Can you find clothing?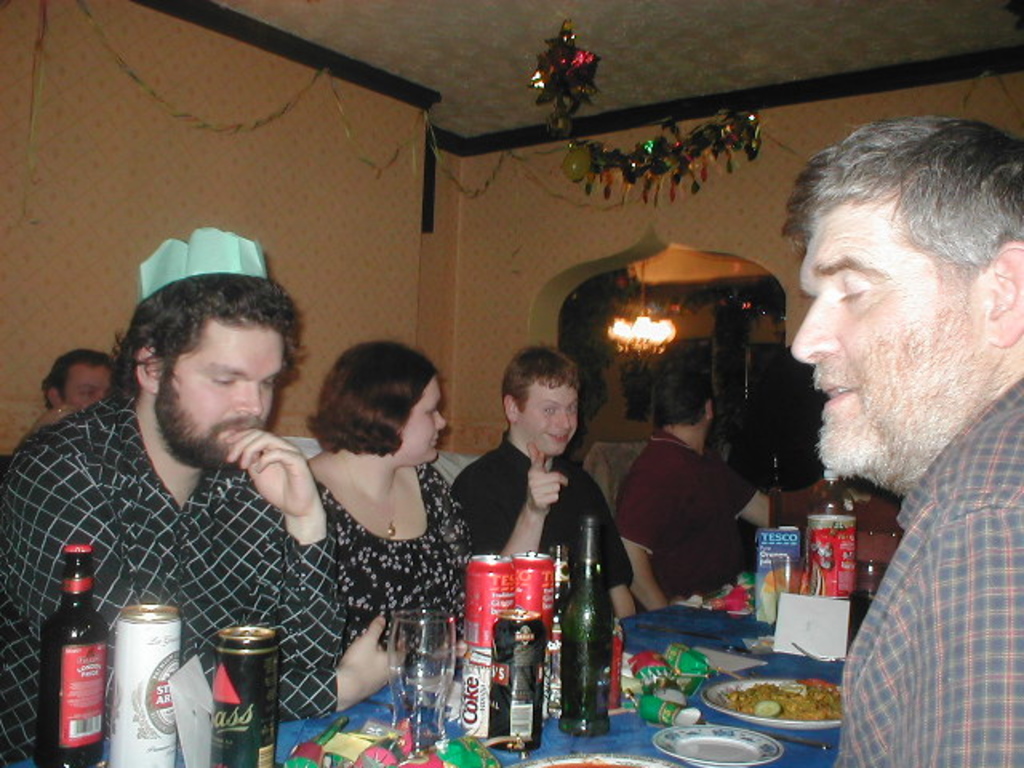
Yes, bounding box: detection(0, 394, 342, 766).
